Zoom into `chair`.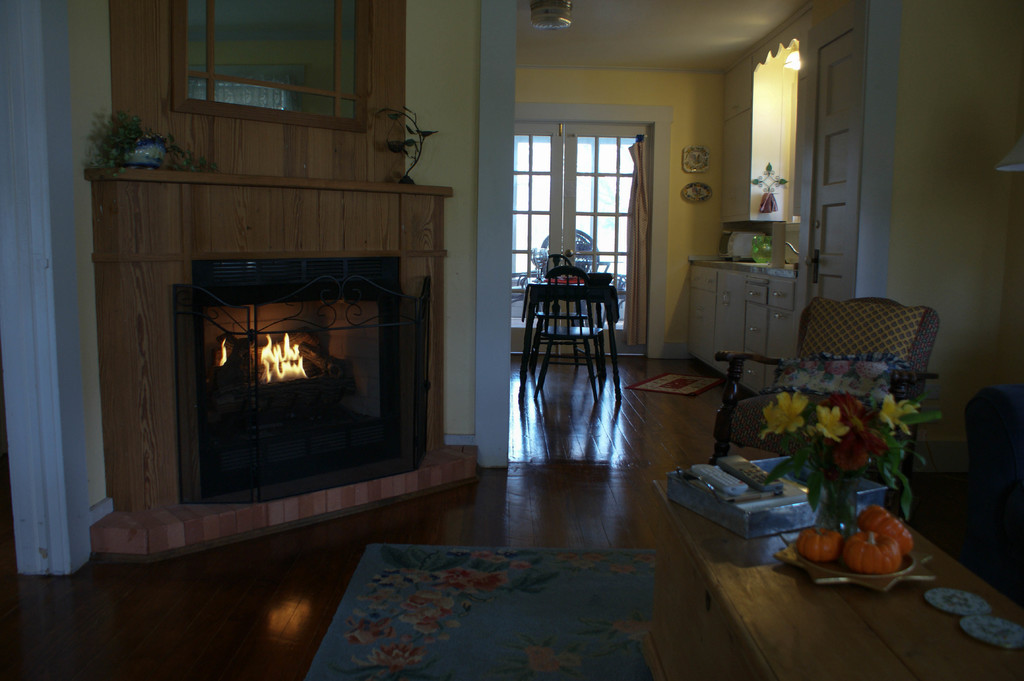
Zoom target: 711:294:946:522.
